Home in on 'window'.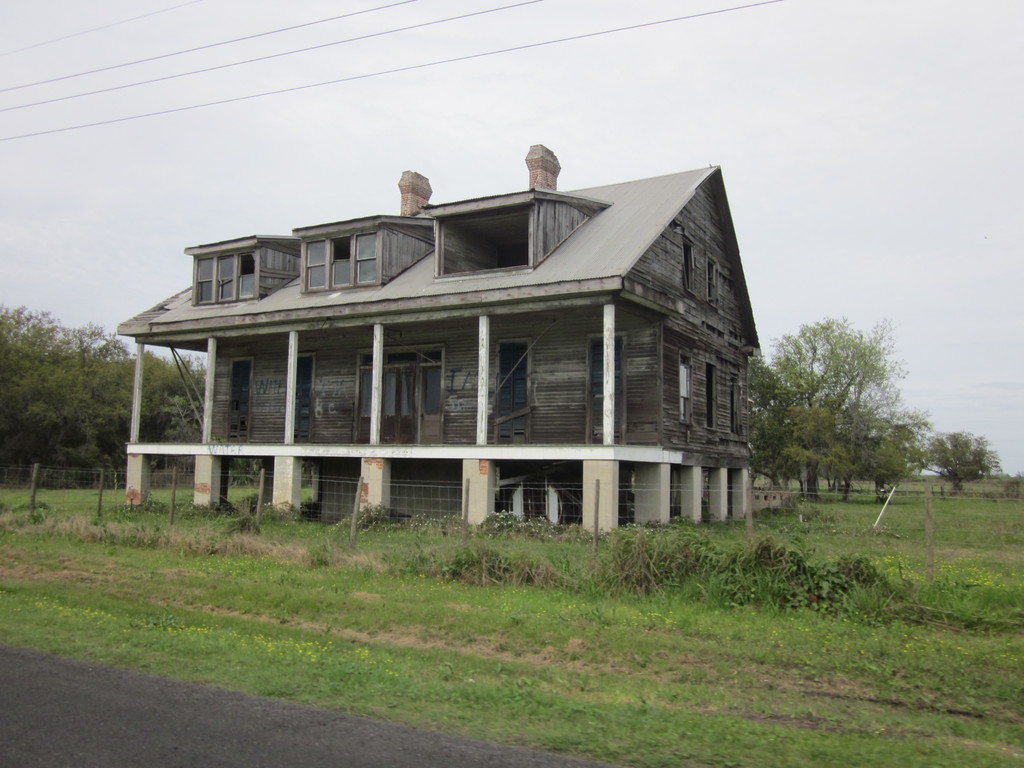
Homed in at x1=682 y1=237 x2=692 y2=290.
